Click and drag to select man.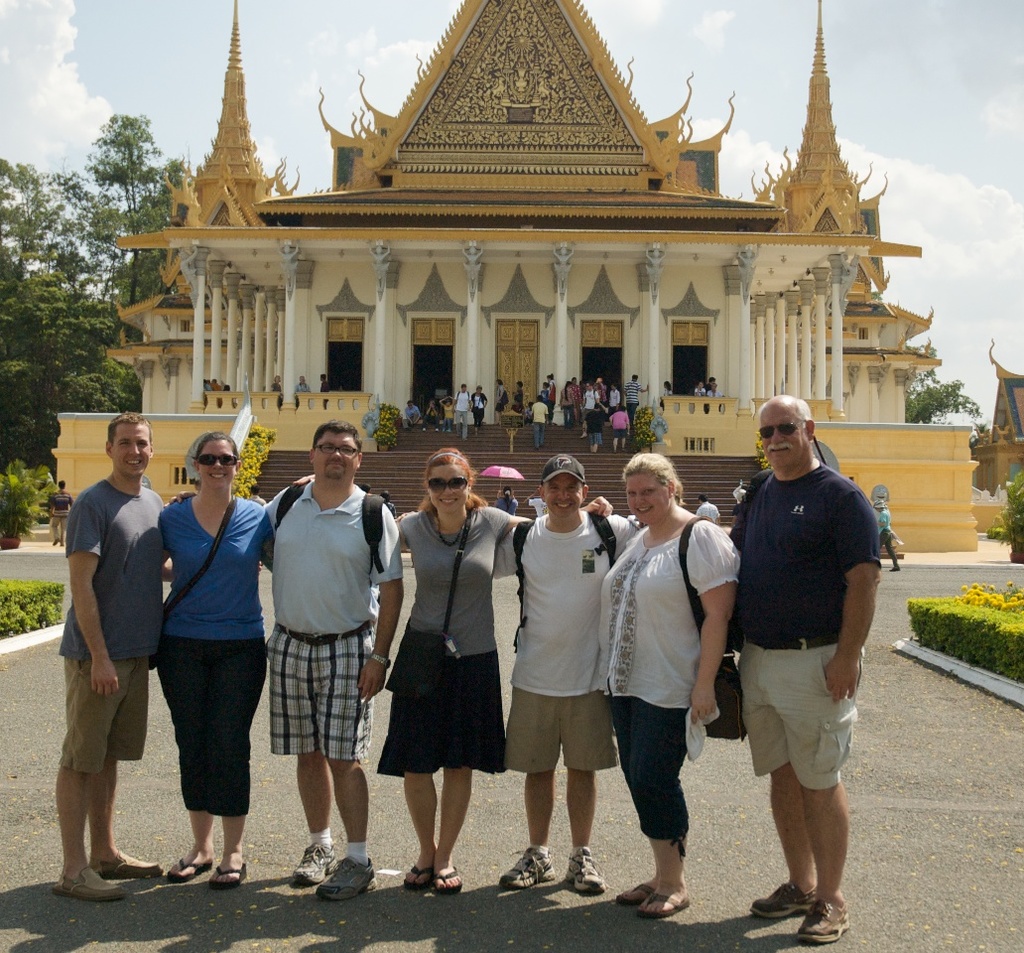
Selection: crop(874, 499, 902, 571).
